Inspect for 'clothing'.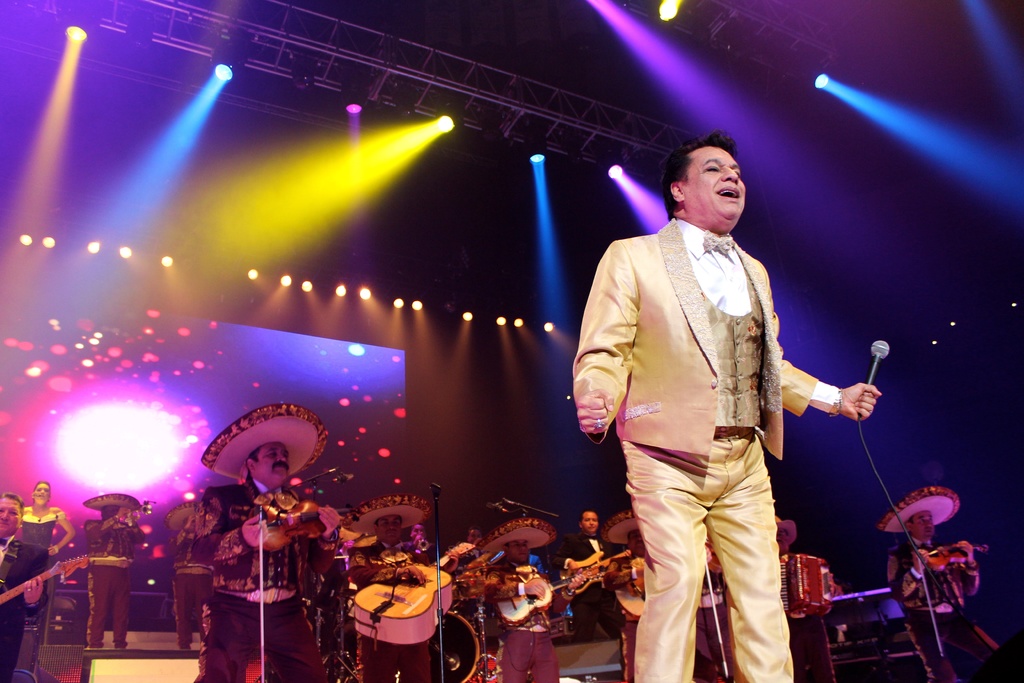
Inspection: select_region(84, 516, 145, 657).
